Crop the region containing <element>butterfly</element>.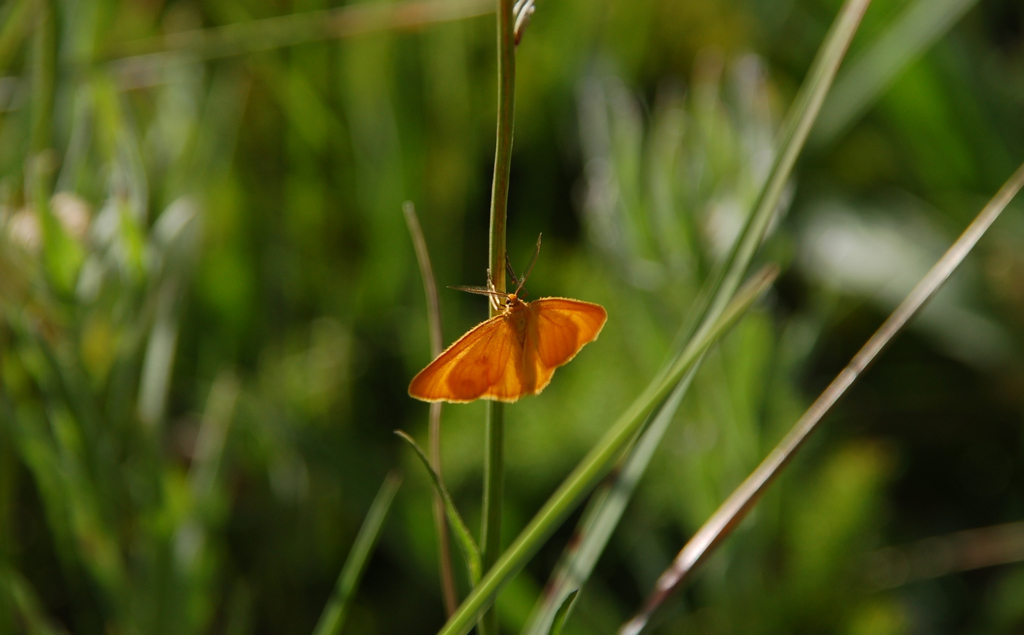
Crop region: 404/233/607/403.
